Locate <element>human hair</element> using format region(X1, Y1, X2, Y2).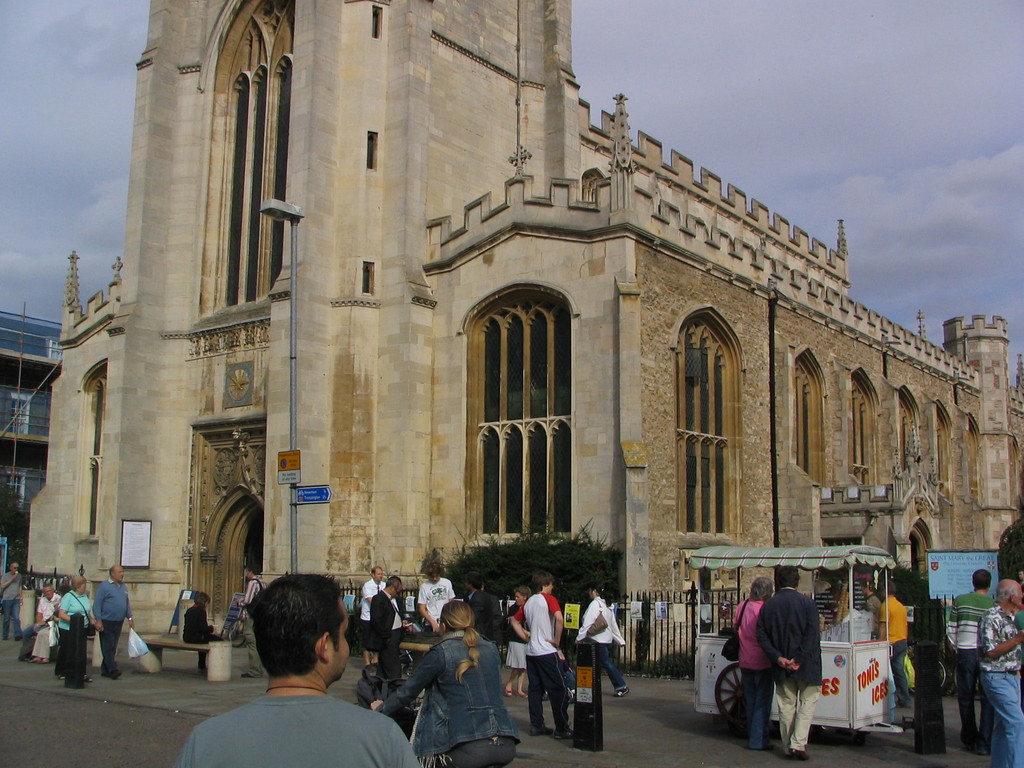
region(426, 563, 440, 574).
